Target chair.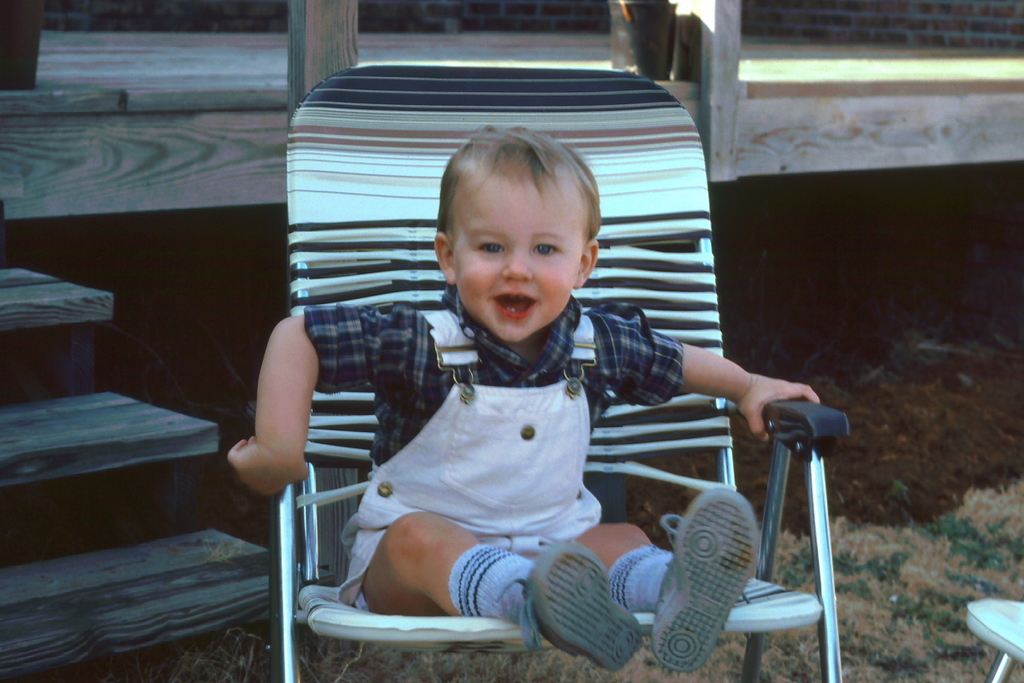
Target region: <bbox>963, 597, 1023, 682</bbox>.
